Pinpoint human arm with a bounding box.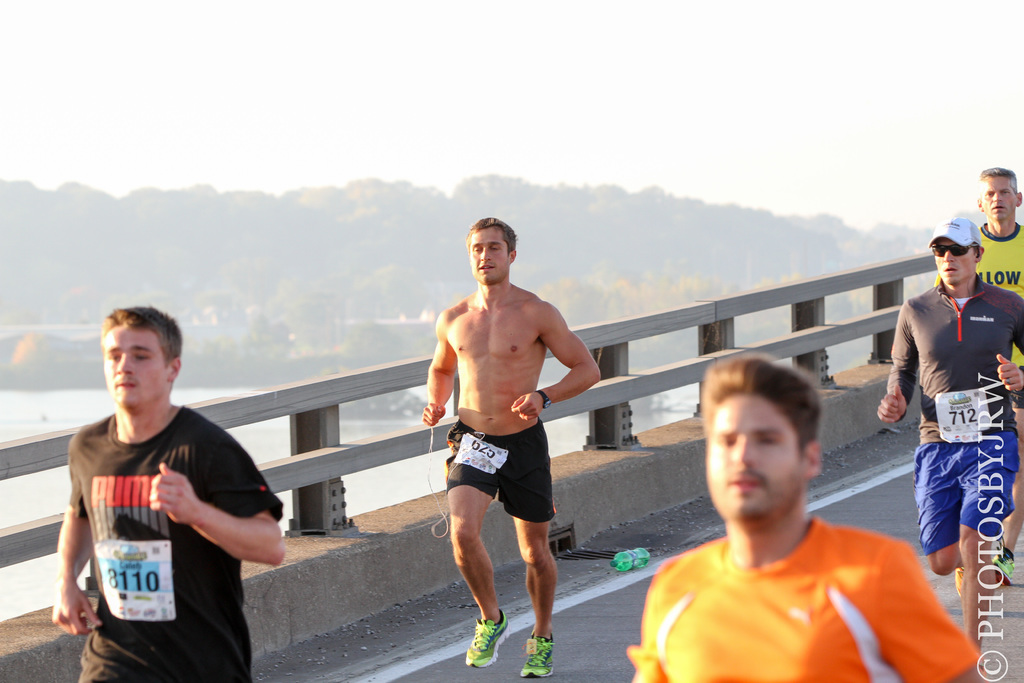
<box>509,299,604,424</box>.
